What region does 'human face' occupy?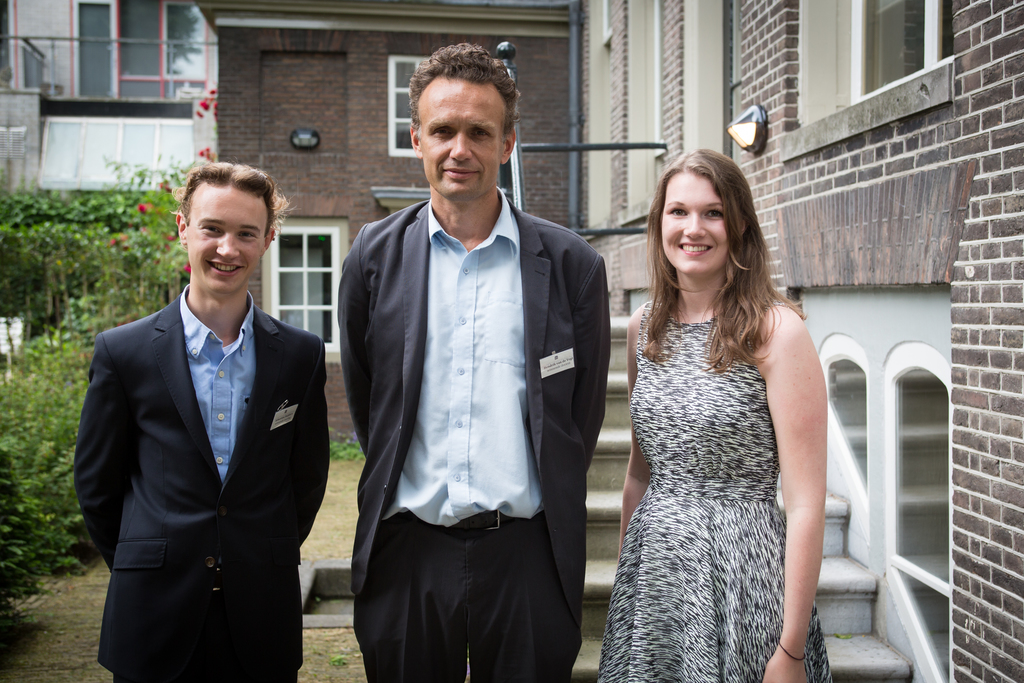
<bbox>661, 172, 731, 273</bbox>.
